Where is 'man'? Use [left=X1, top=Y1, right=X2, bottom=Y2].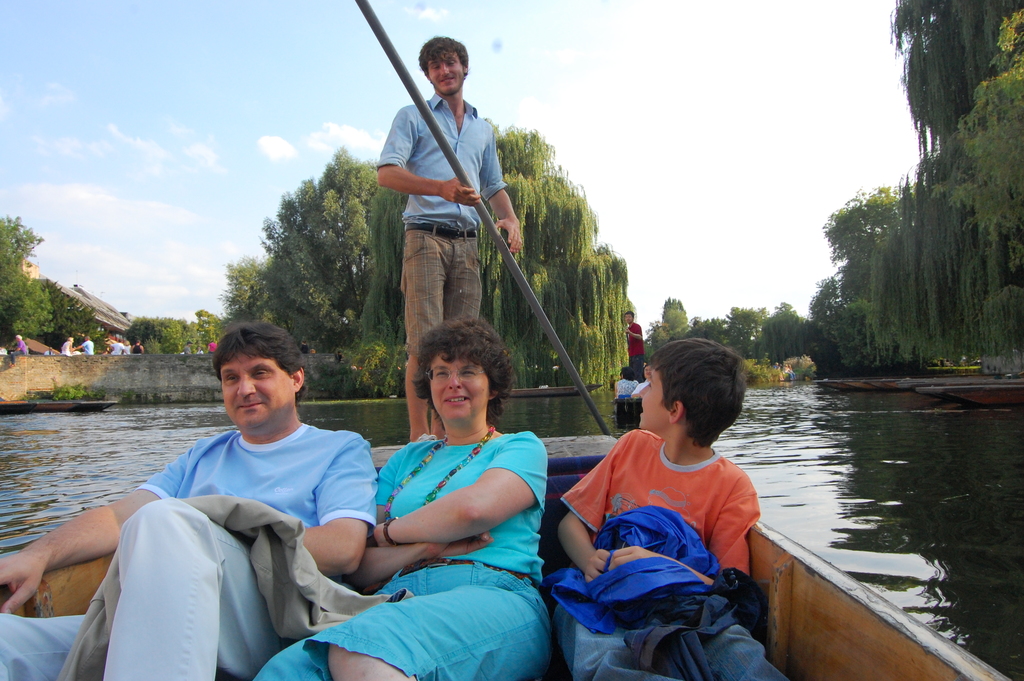
[left=10, top=334, right=26, bottom=368].
